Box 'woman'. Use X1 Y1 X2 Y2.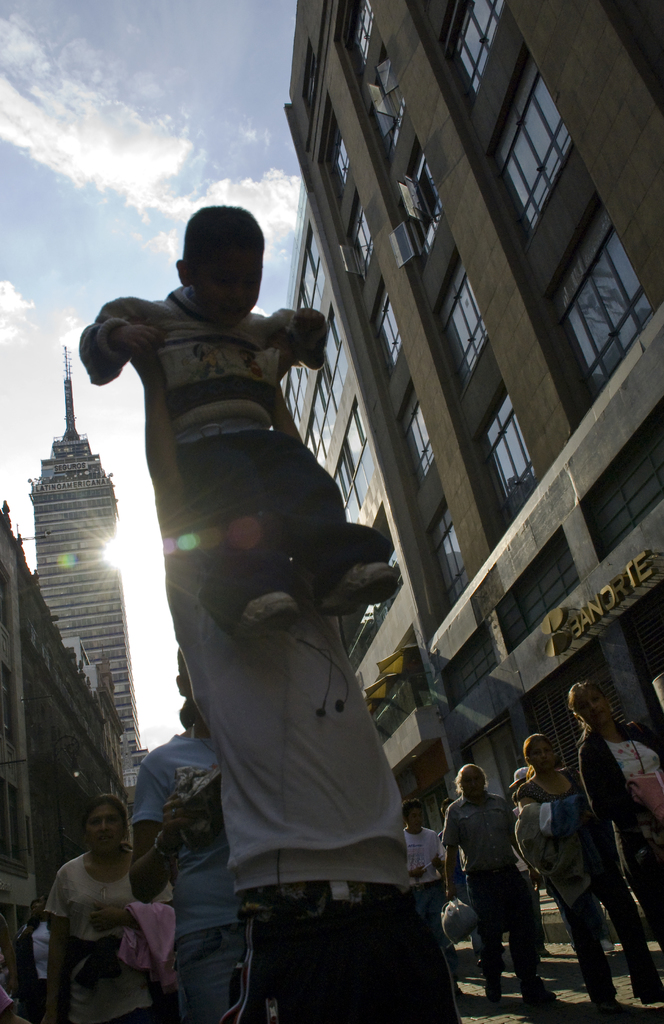
567 677 663 952.
